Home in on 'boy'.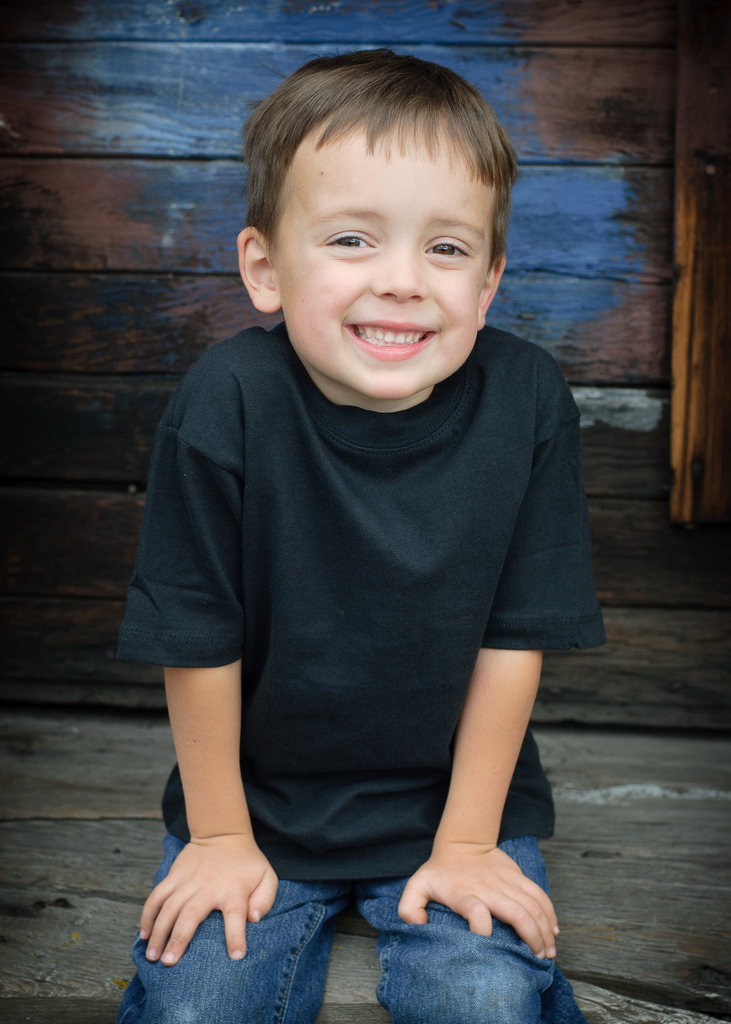
Homed in at {"x1": 132, "y1": 43, "x2": 607, "y2": 975}.
